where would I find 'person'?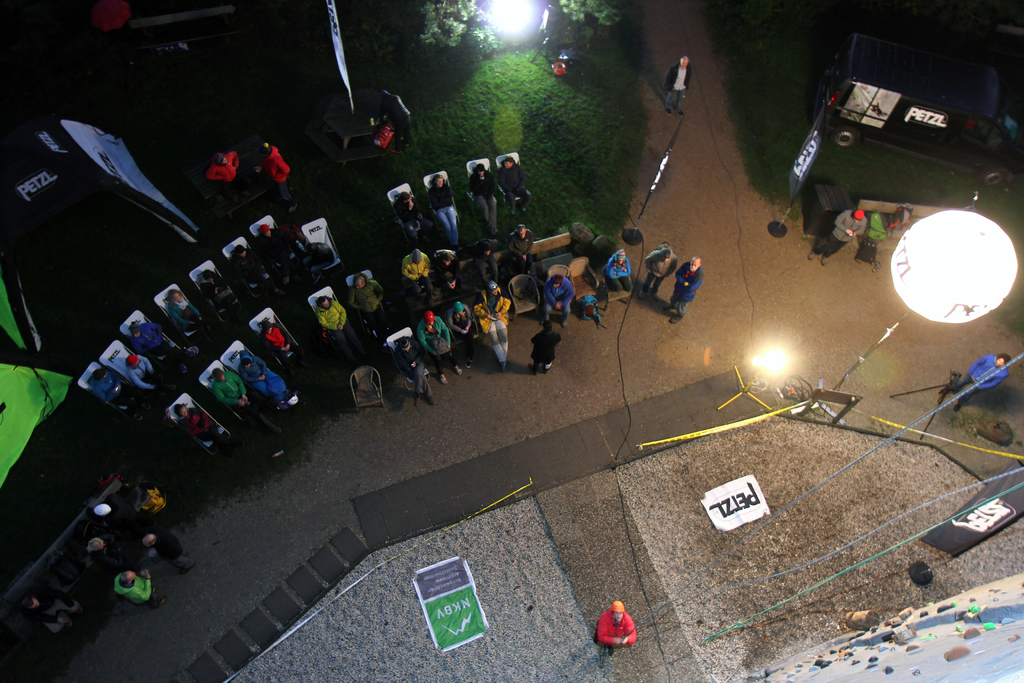
At box=[593, 600, 639, 661].
